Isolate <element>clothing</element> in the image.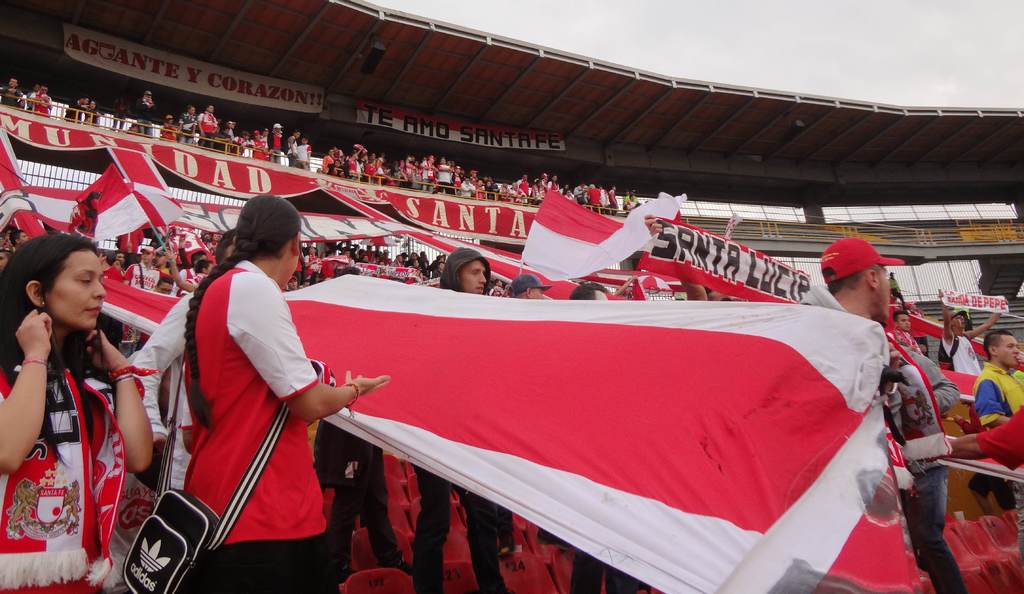
Isolated region: box(153, 232, 348, 582).
